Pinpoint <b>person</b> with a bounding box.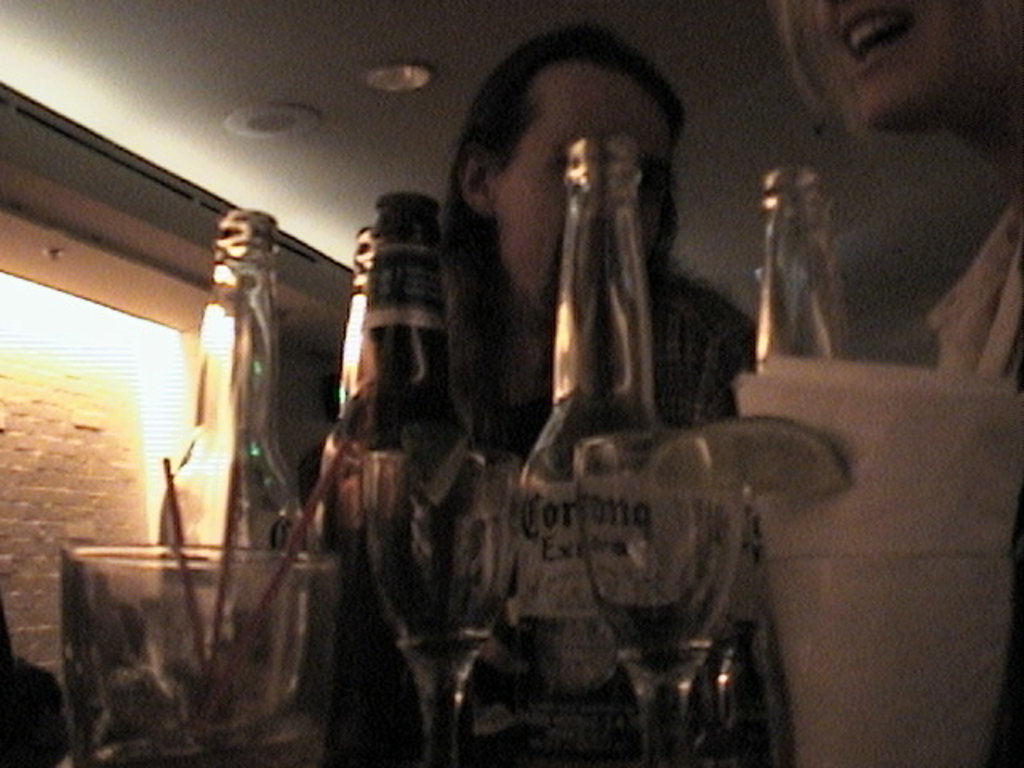
776,0,1022,379.
